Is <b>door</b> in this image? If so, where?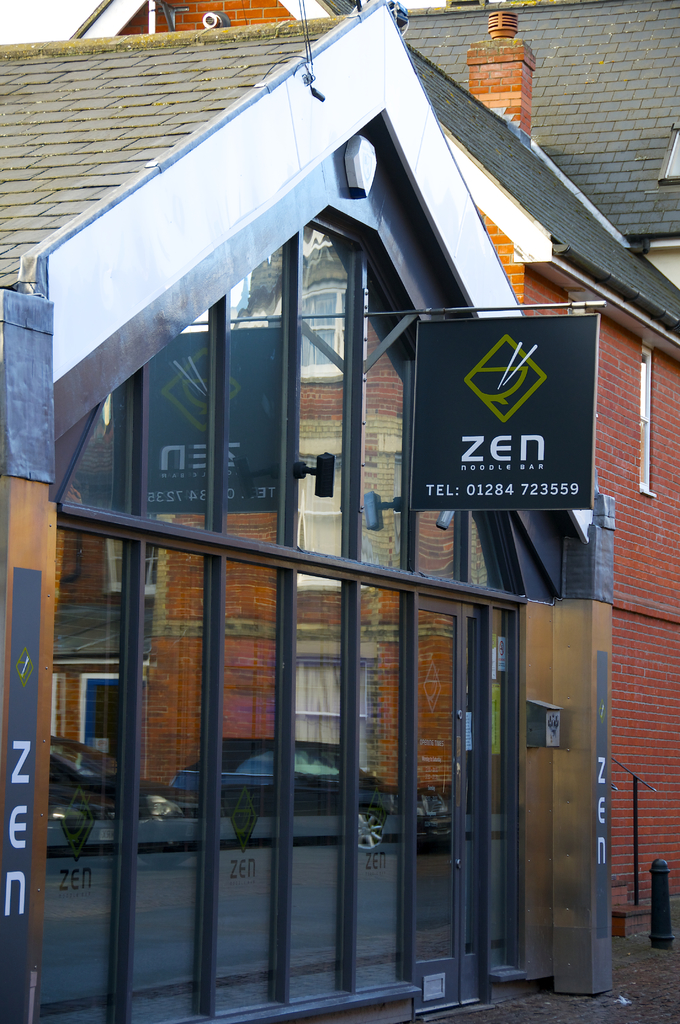
Yes, at 416, 594, 461, 1016.
